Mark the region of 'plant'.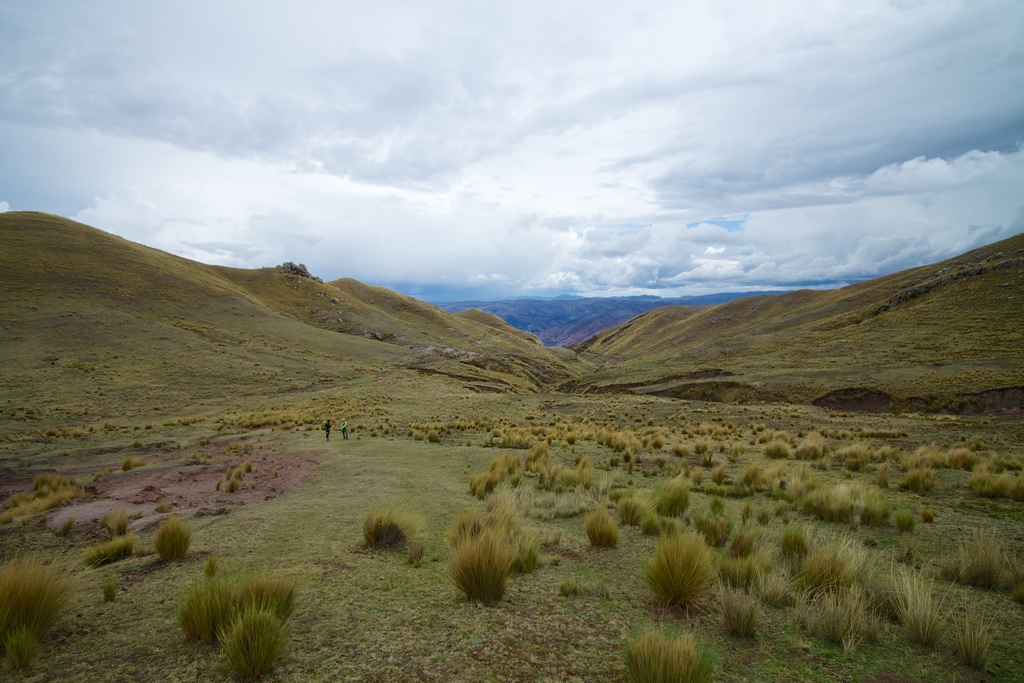
Region: 891:531:909:563.
